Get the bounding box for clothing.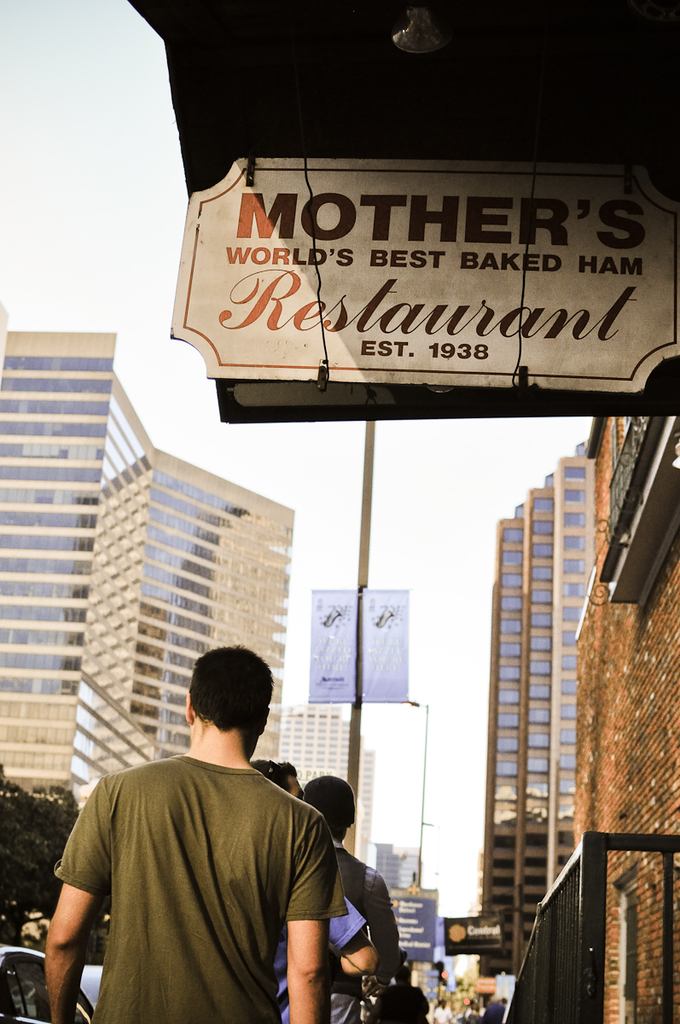
region(56, 750, 346, 1023).
